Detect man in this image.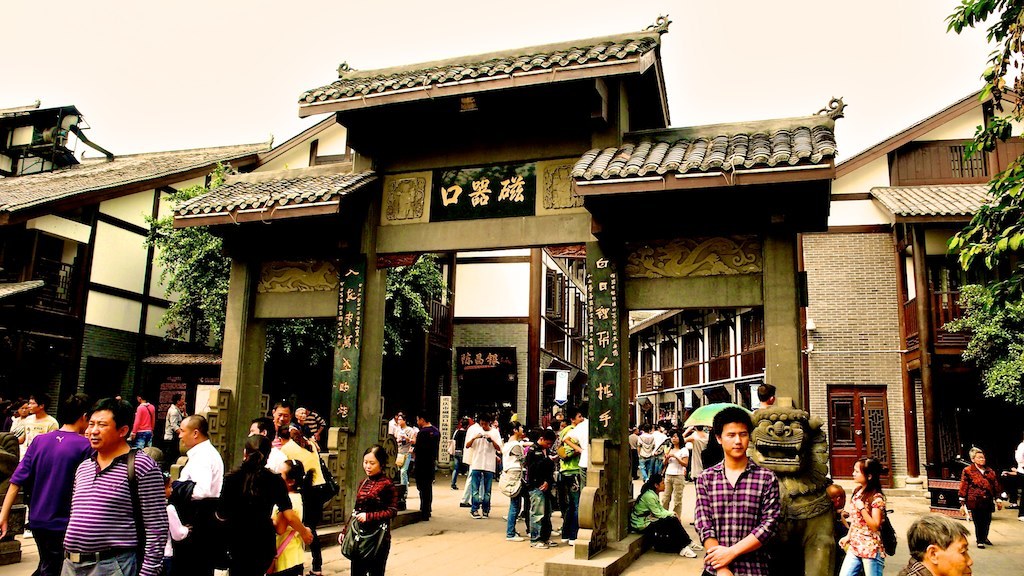
Detection: {"left": 1015, "top": 436, "right": 1023, "bottom": 523}.
